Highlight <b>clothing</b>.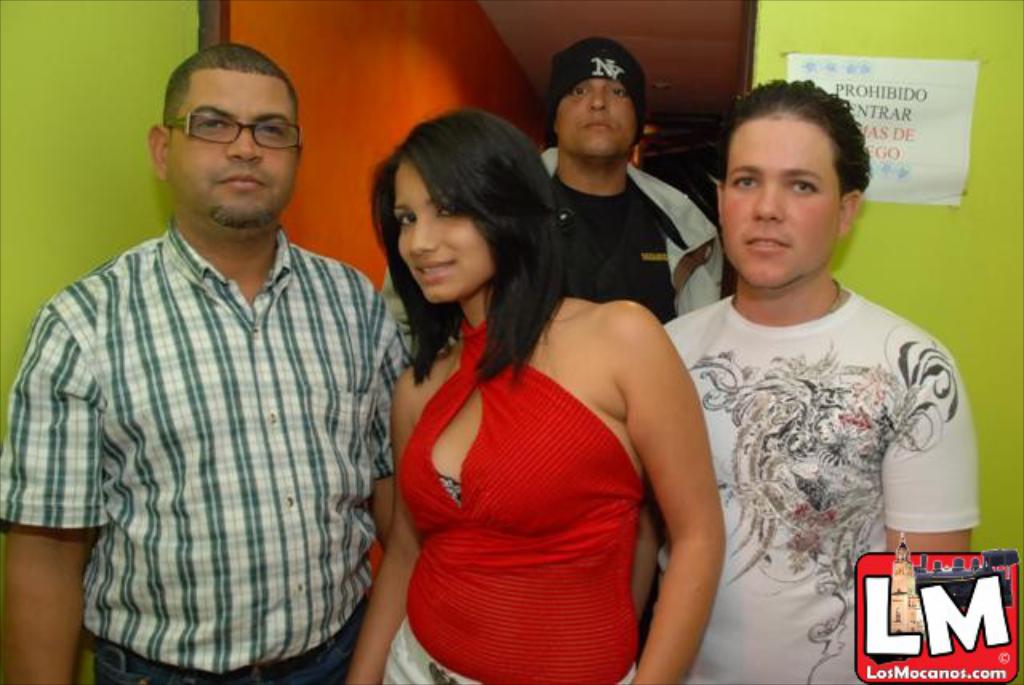
Highlighted region: (left=387, top=302, right=650, bottom=683).
